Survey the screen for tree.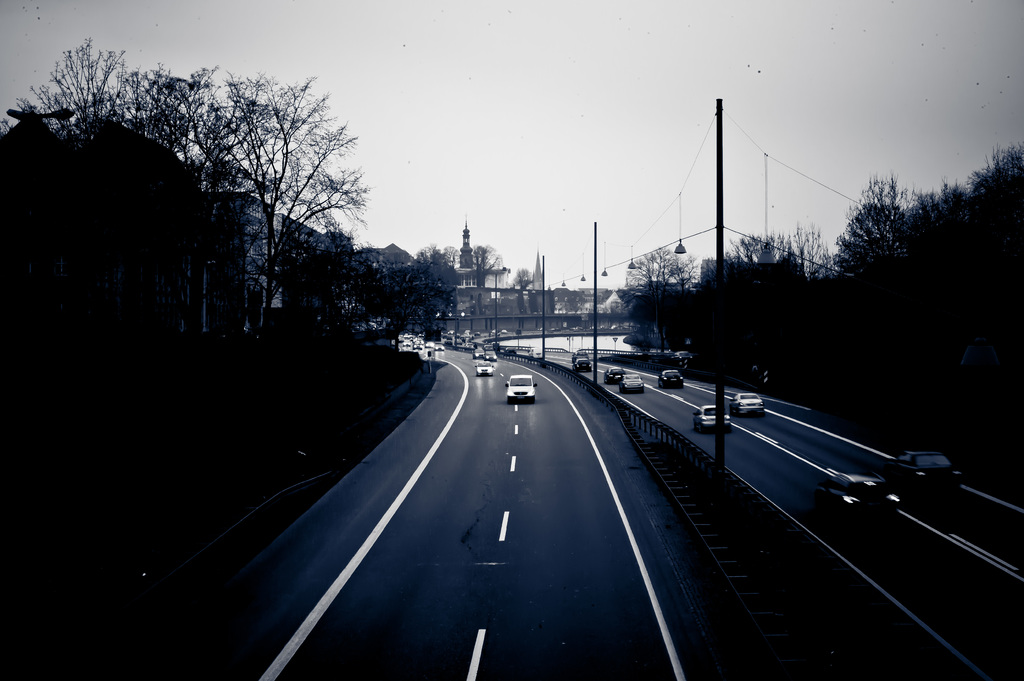
Survey found: pyautogui.locateOnScreen(0, 33, 371, 362).
